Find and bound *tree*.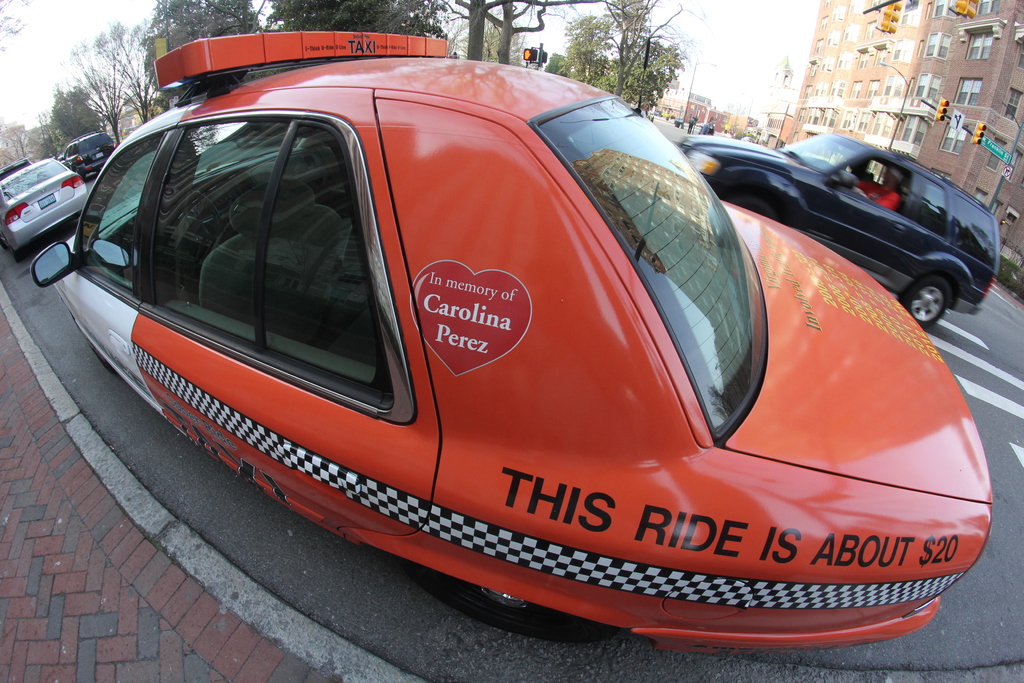
Bound: Rect(451, 0, 575, 68).
